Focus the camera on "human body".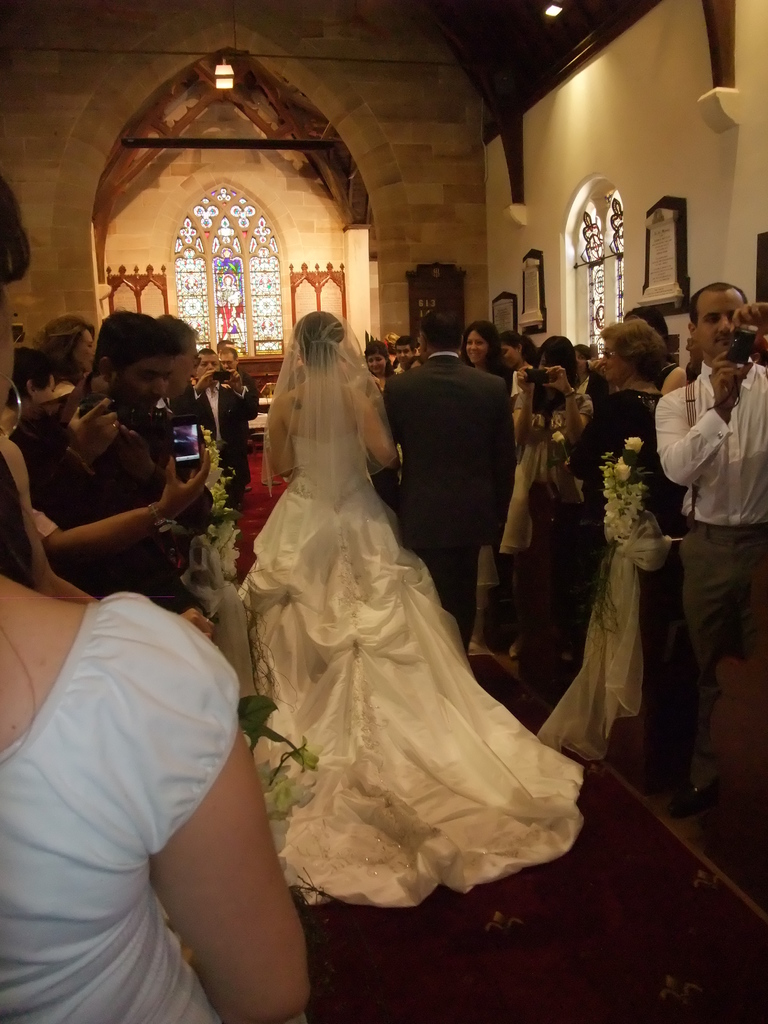
Focus region: crop(215, 237, 582, 932).
